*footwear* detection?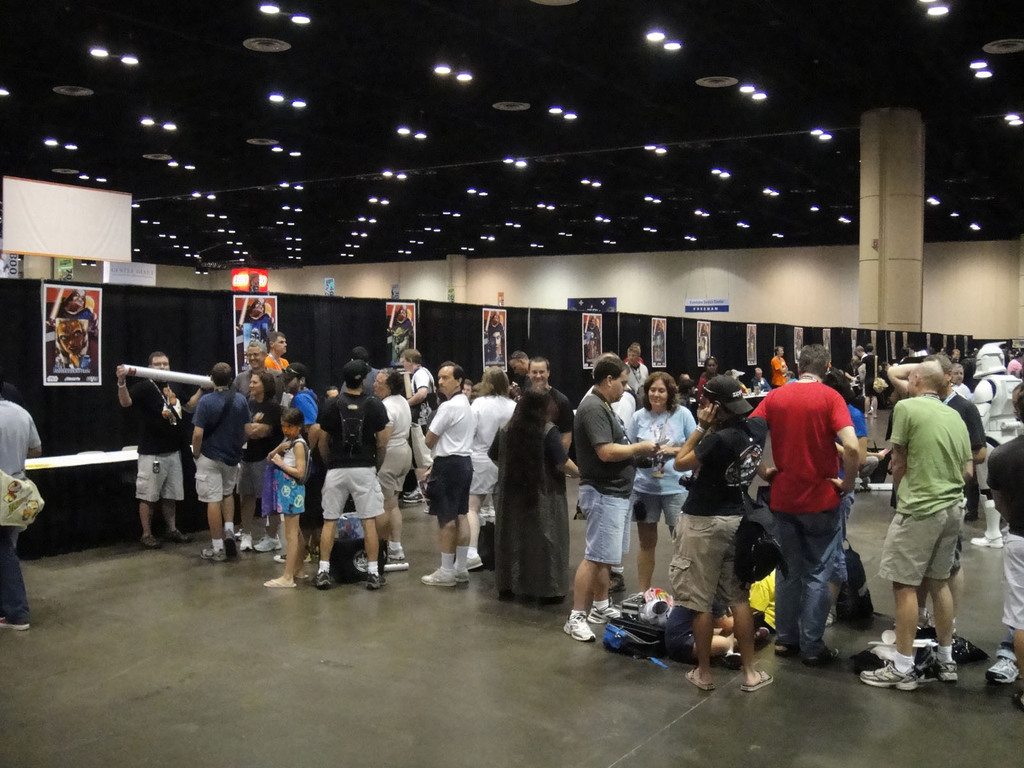
box=[455, 568, 471, 585]
